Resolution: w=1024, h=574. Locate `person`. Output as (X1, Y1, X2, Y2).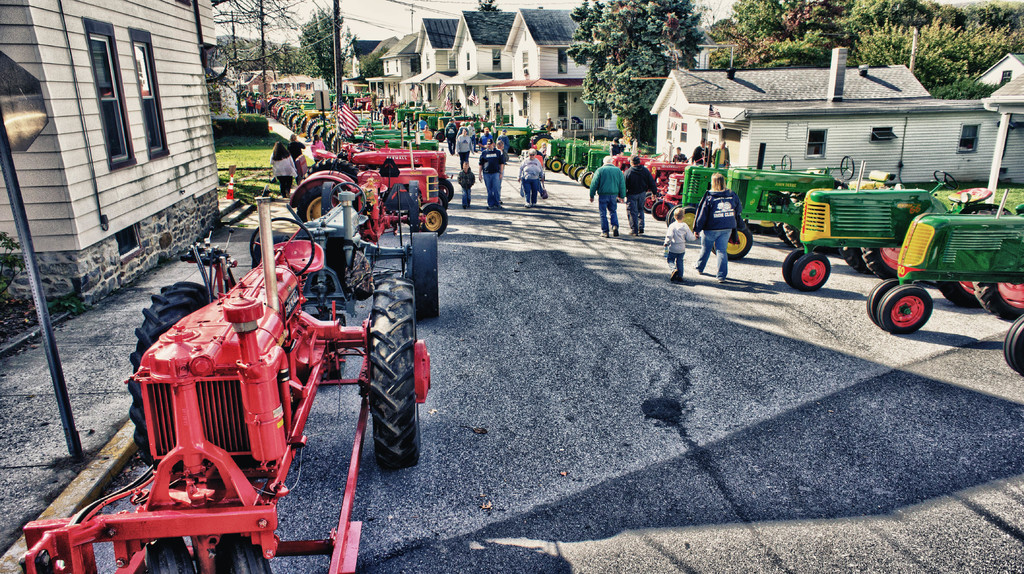
(543, 116, 557, 131).
